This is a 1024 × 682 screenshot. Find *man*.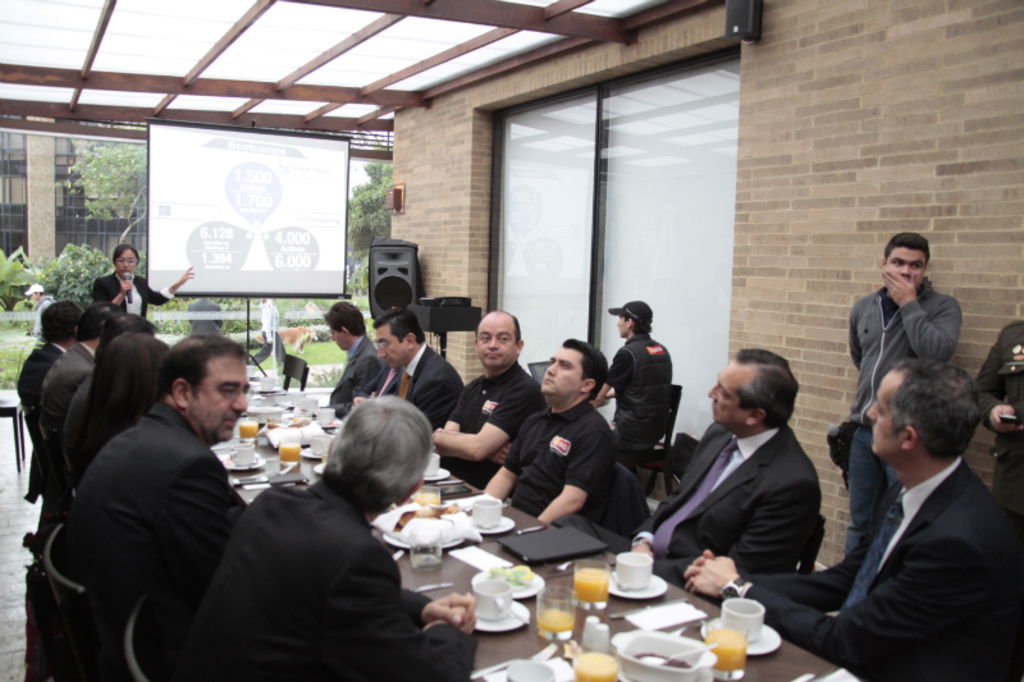
Bounding box: box=[346, 306, 466, 458].
